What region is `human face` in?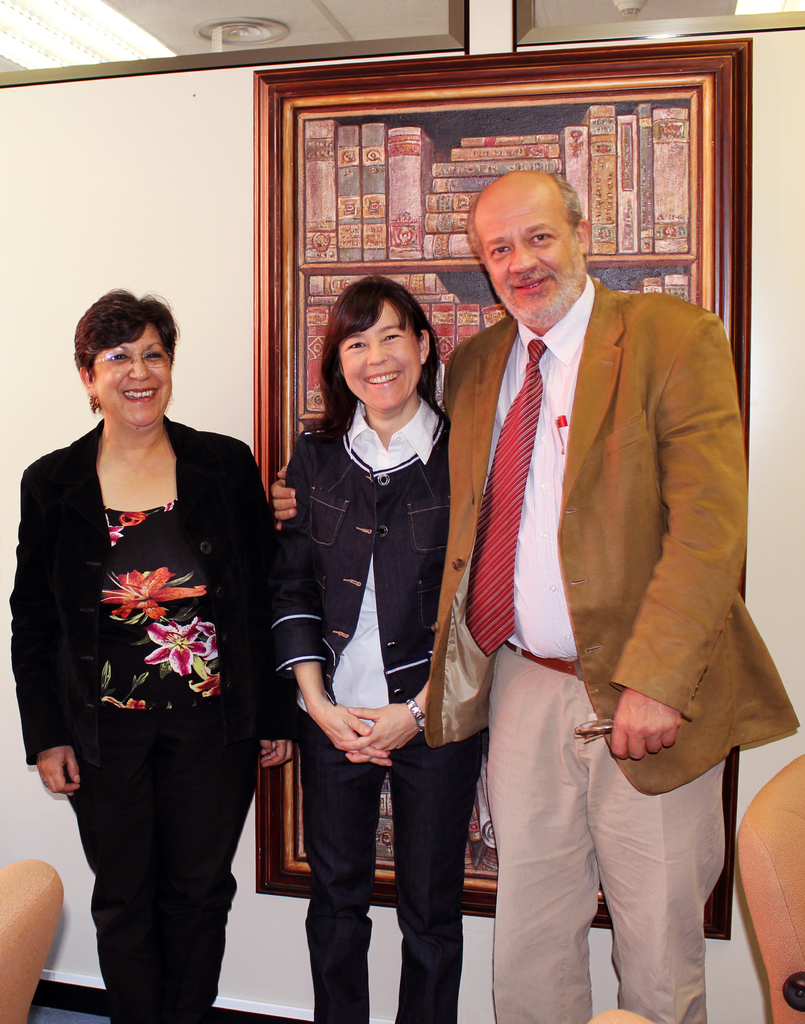
select_region(341, 301, 414, 408).
